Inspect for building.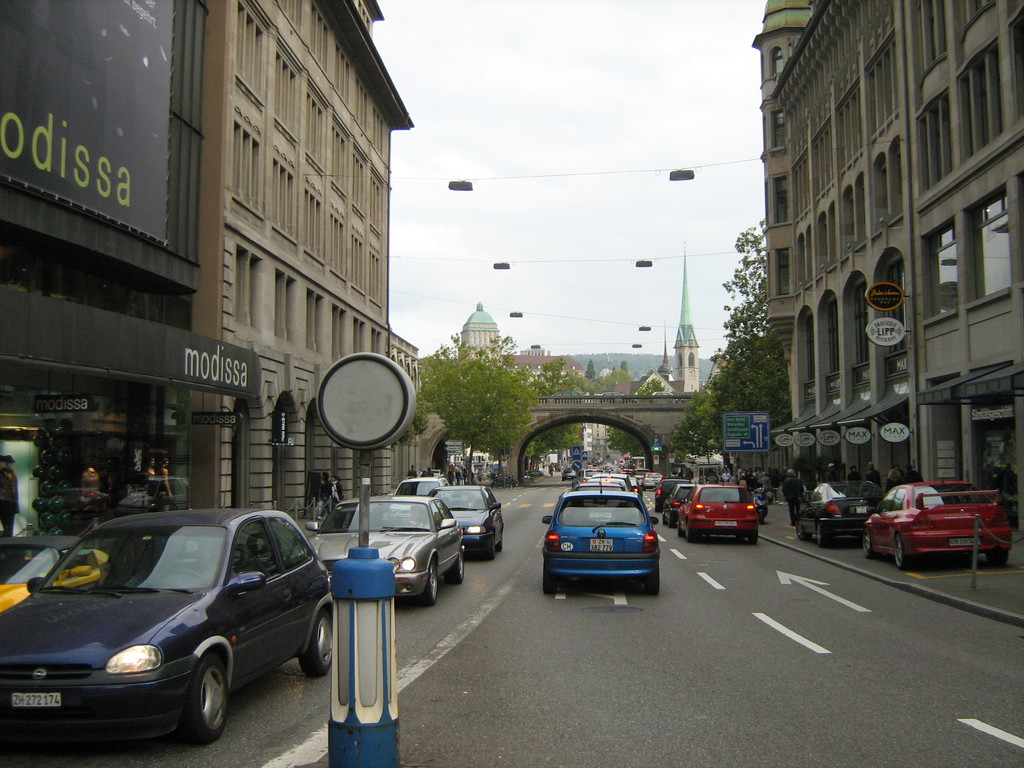
Inspection: l=391, t=332, r=422, b=483.
